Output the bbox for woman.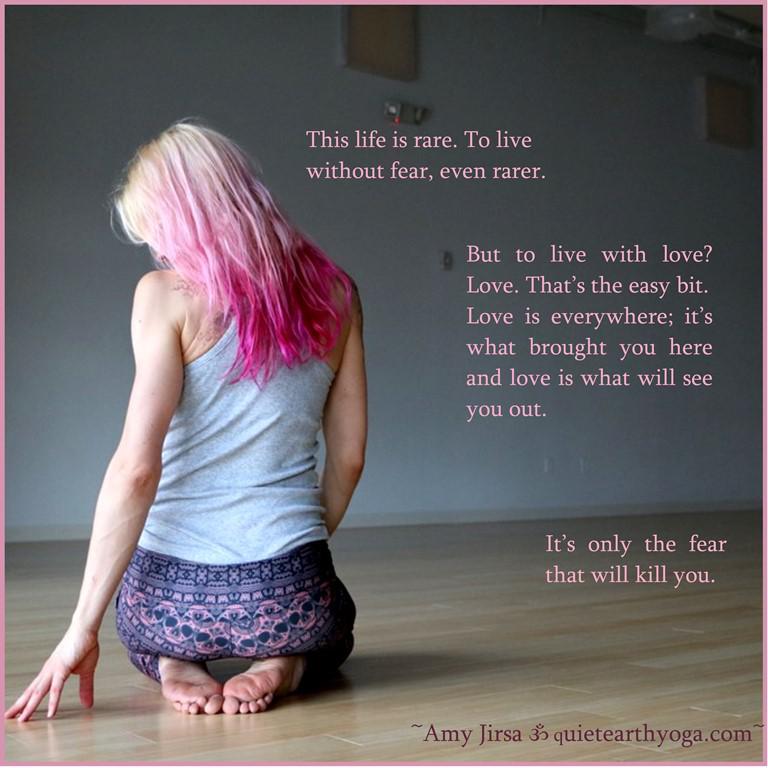
[5,118,375,737].
